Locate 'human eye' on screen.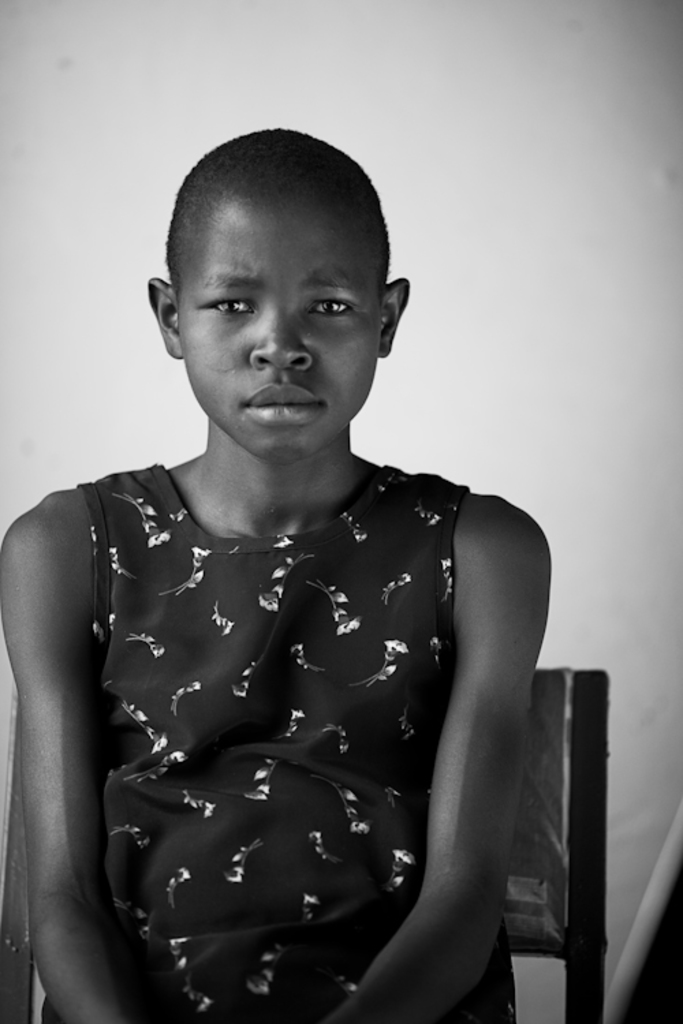
On screen at 306 296 359 321.
